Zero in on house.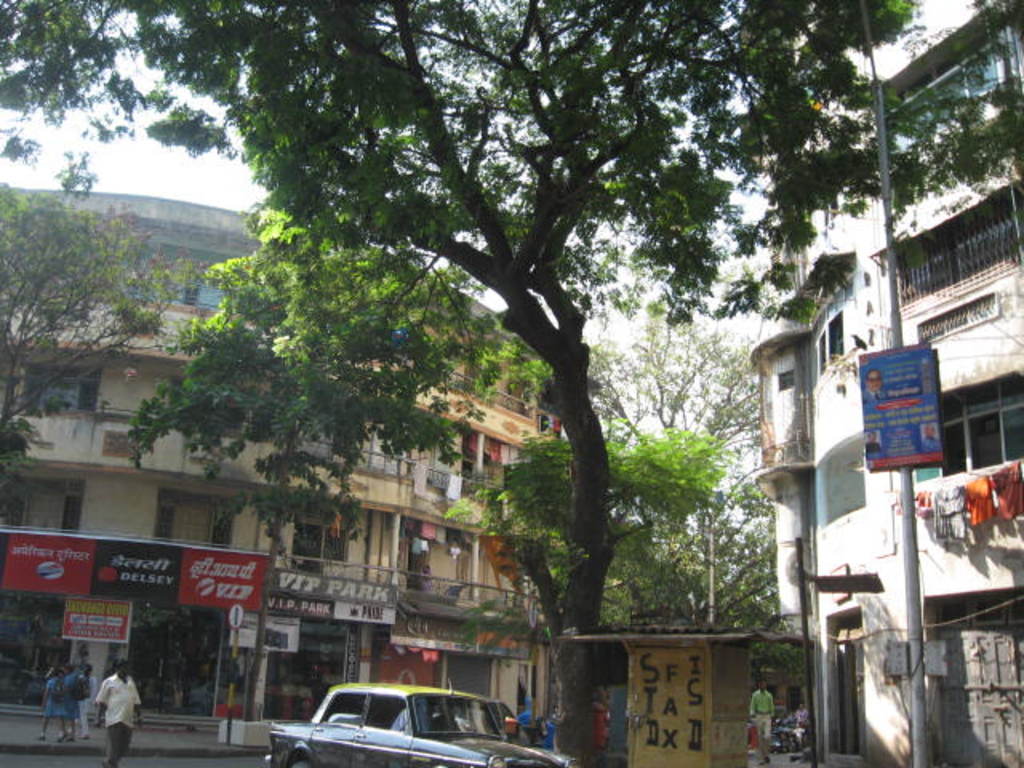
Zeroed in: region(0, 184, 568, 731).
